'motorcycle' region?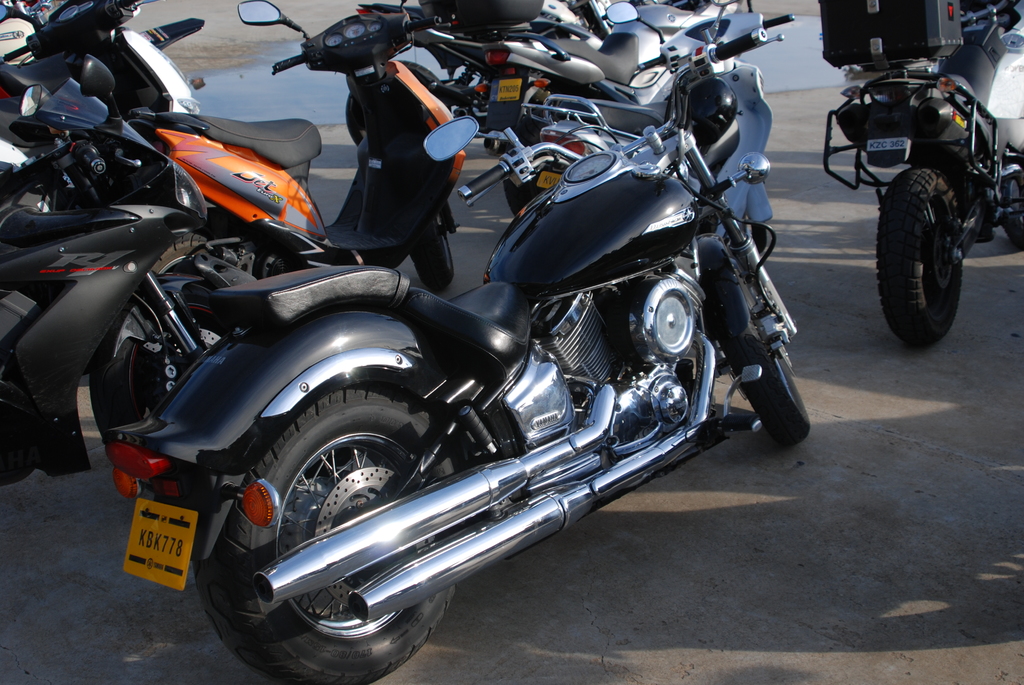
BBox(105, 0, 813, 684)
